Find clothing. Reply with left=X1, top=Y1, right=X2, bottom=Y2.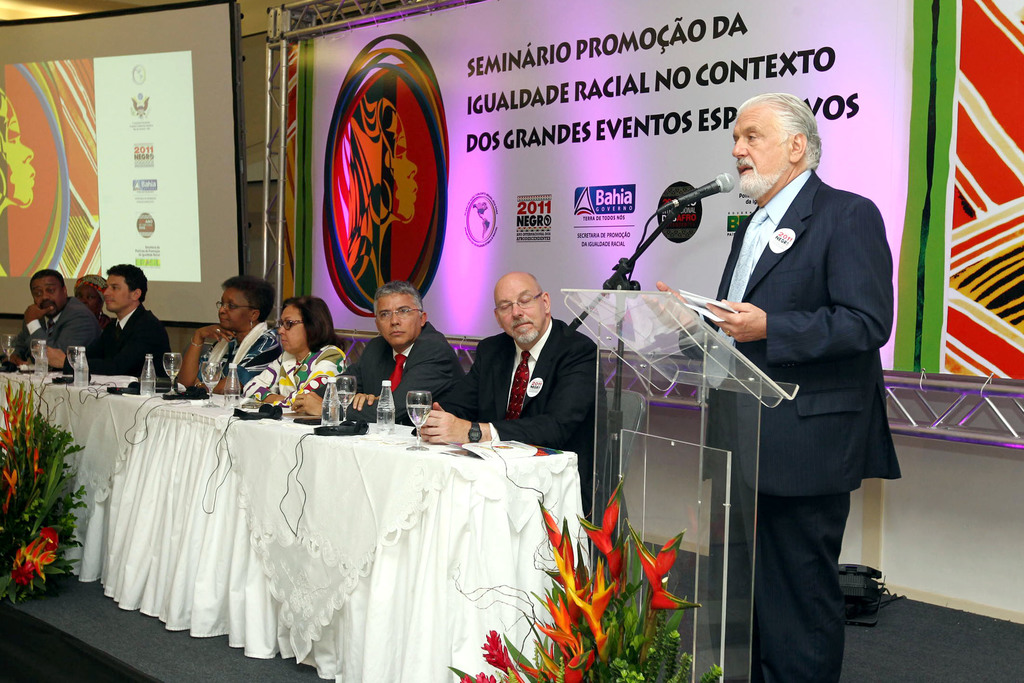
left=196, top=325, right=280, bottom=383.
